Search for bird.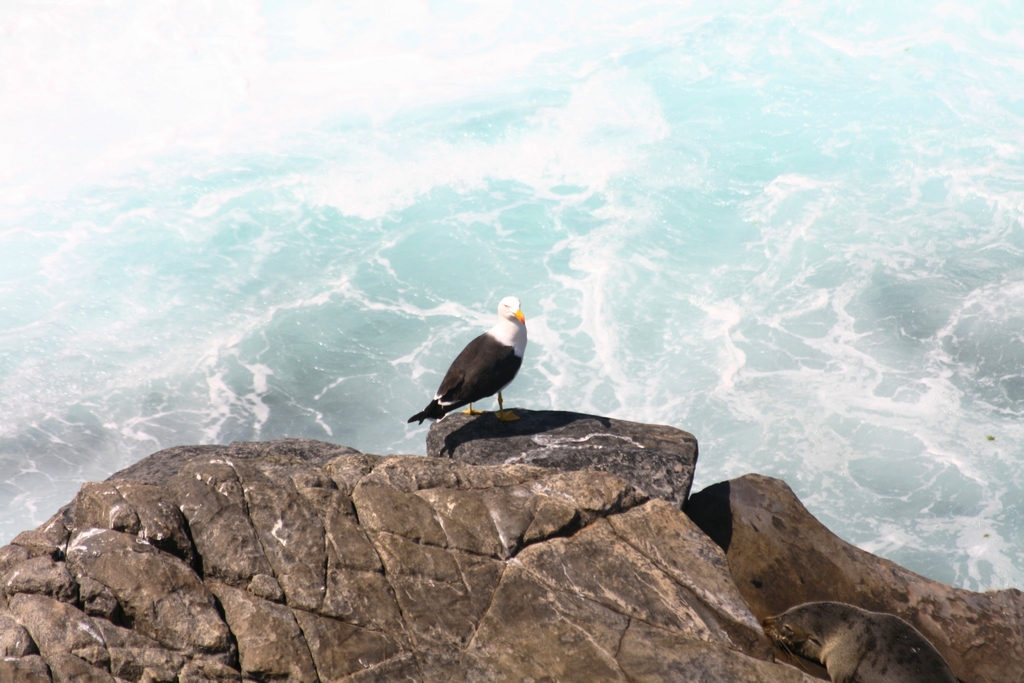
Found at [415, 305, 538, 437].
